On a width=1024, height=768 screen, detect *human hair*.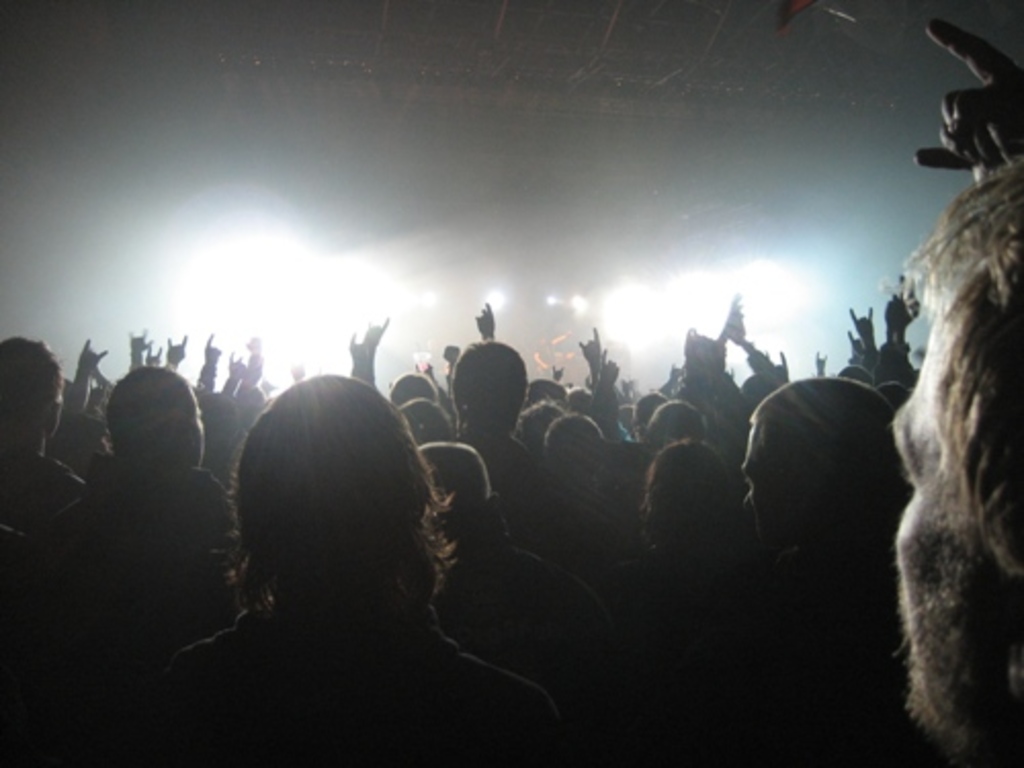
(98, 362, 199, 463).
